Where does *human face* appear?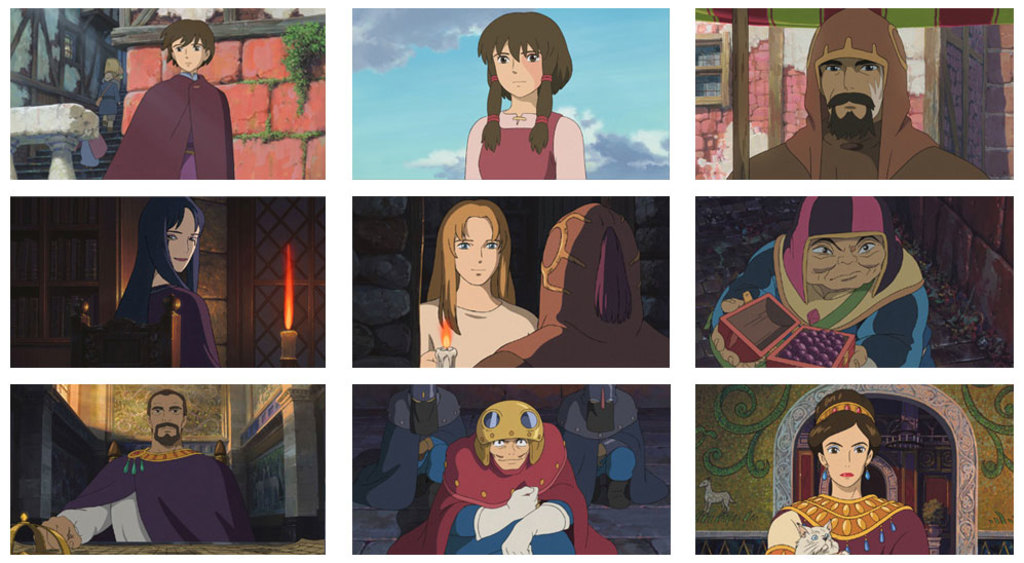
Appears at 167/211/201/272.
